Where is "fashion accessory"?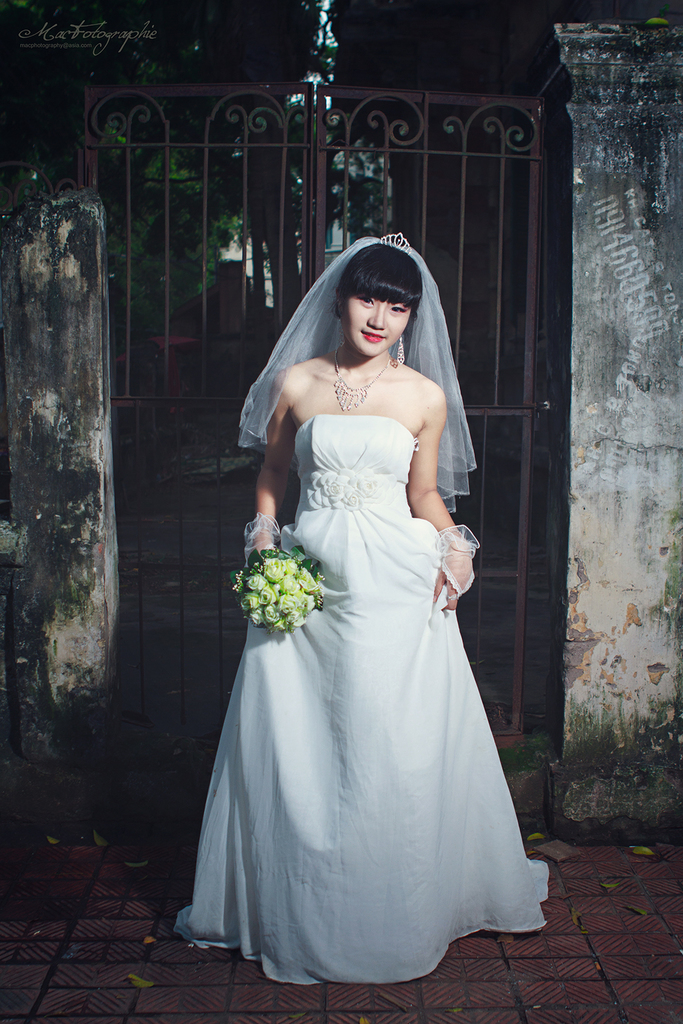
pyautogui.locateOnScreen(386, 335, 407, 371).
